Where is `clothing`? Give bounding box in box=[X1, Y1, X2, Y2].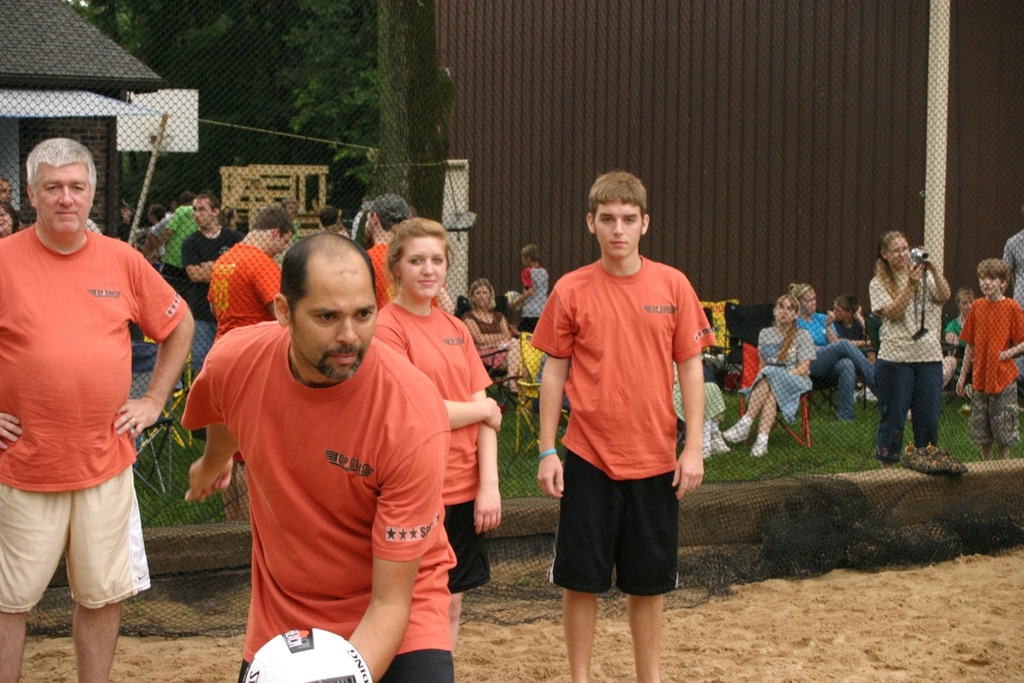
box=[460, 303, 513, 380].
